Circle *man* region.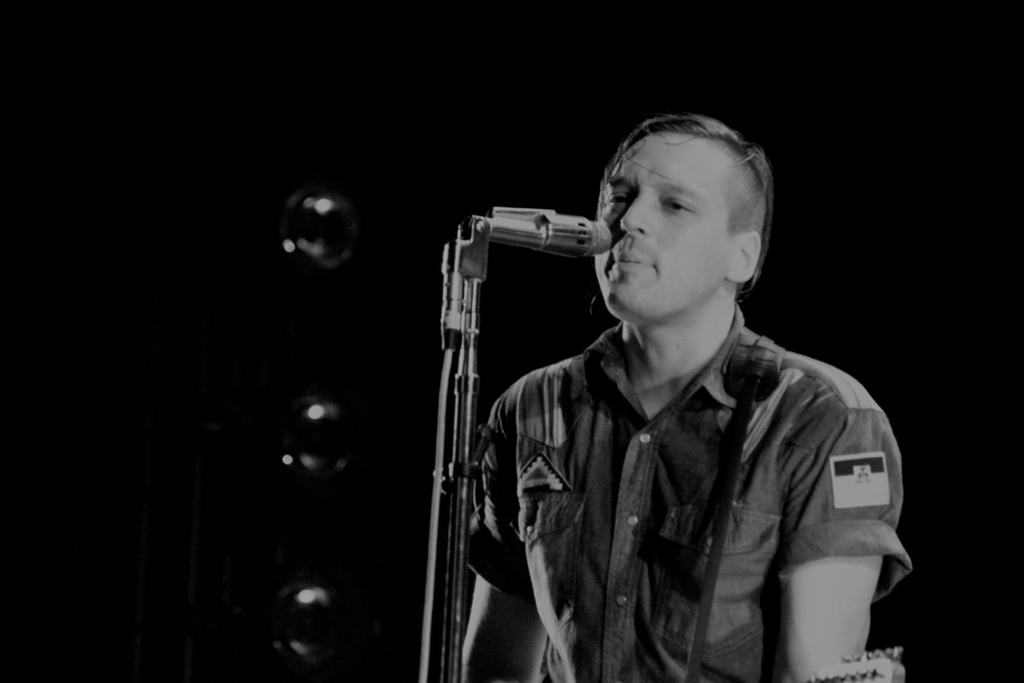
Region: 463 106 914 682.
